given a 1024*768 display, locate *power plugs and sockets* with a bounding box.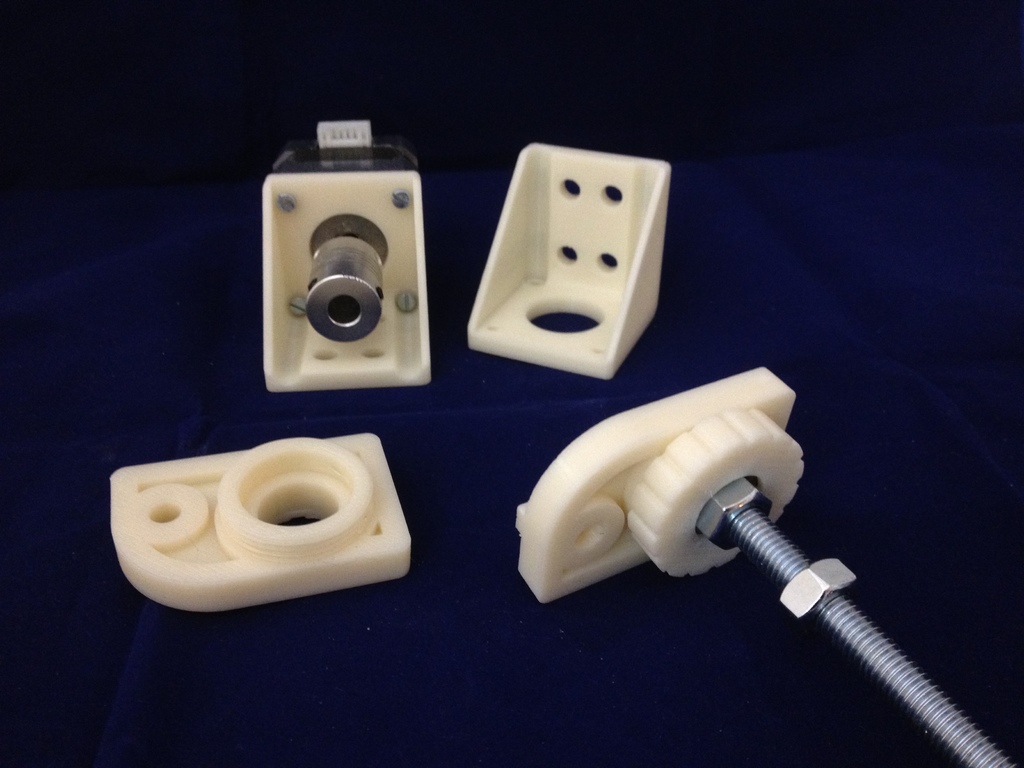
Located: 263/124/438/385.
